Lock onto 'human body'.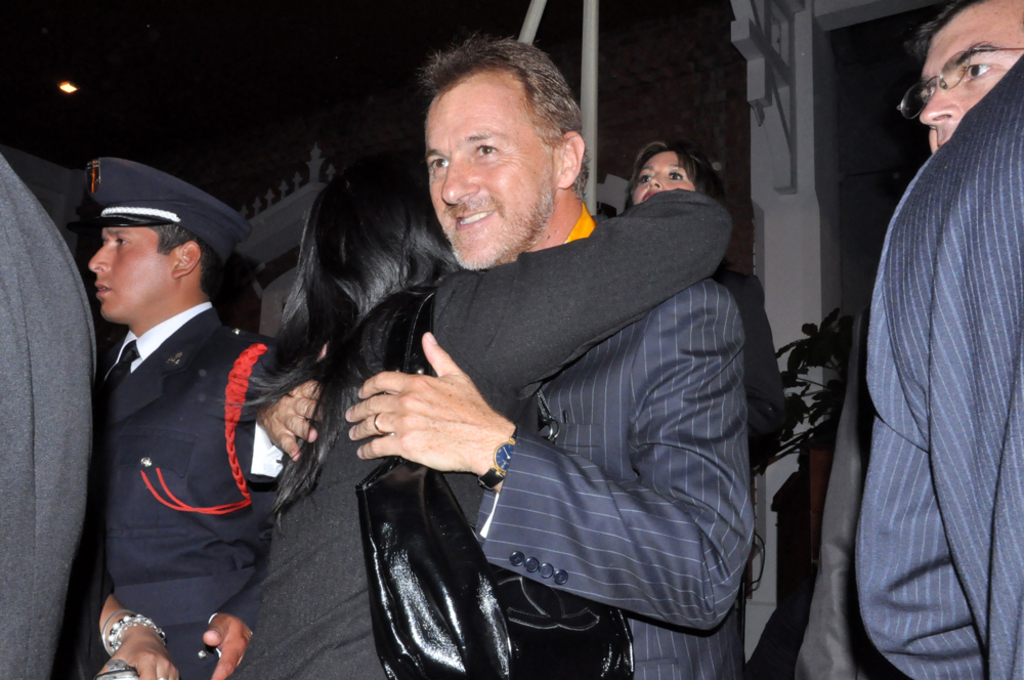
Locked: 701/270/783/495.
